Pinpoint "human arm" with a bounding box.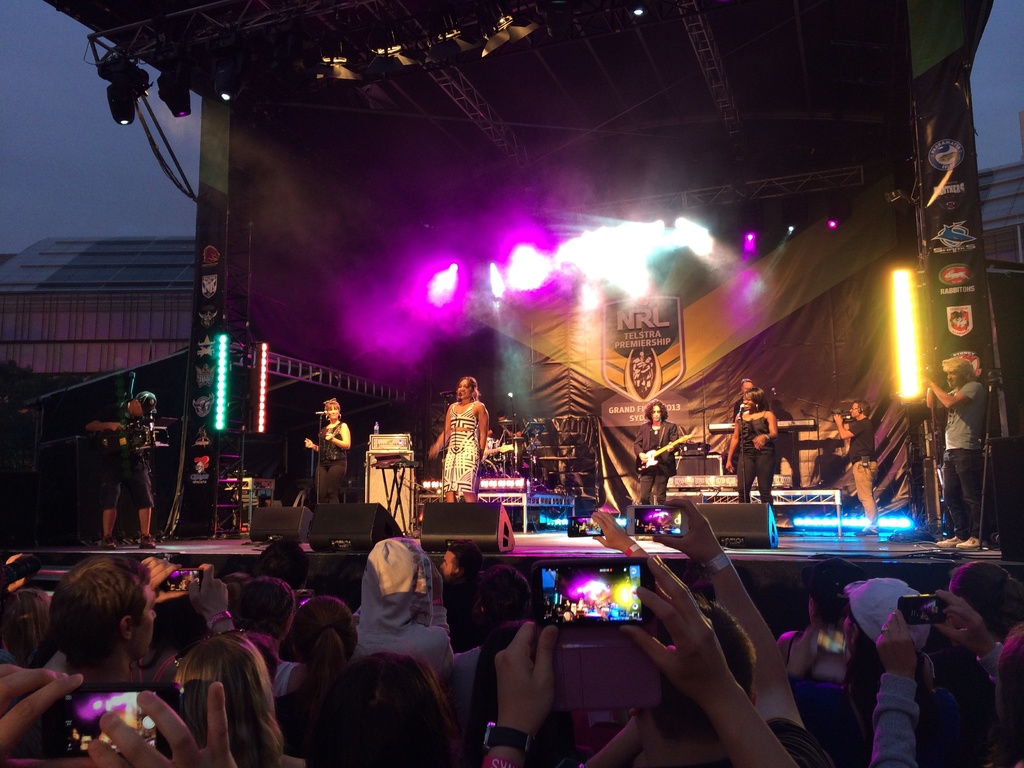
<bbox>304, 435, 317, 451</bbox>.
